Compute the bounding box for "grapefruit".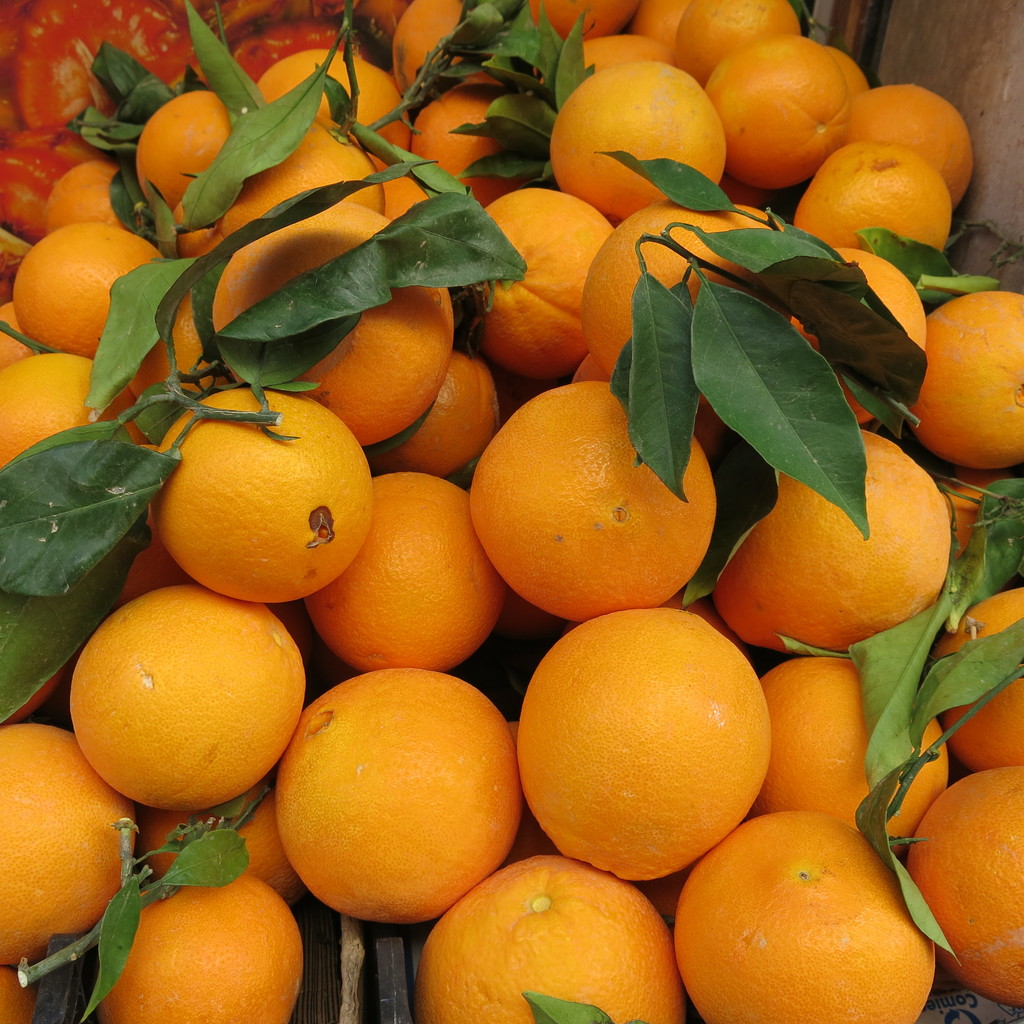
276/666/525/925.
